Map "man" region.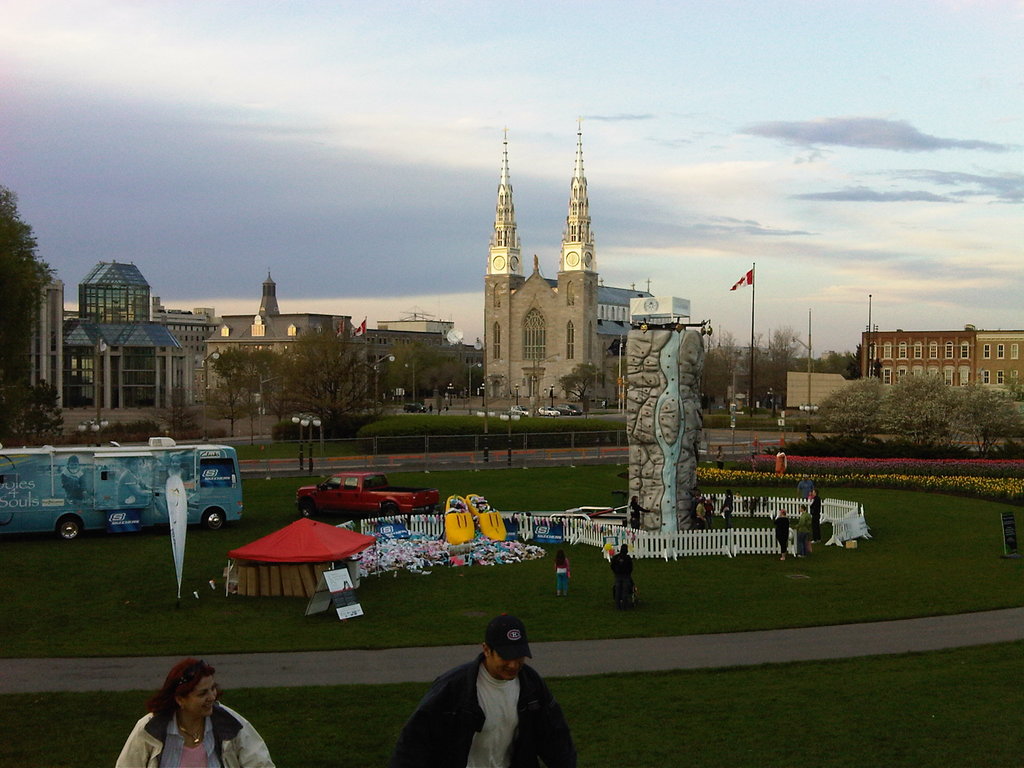
Mapped to 794:505:812:560.
